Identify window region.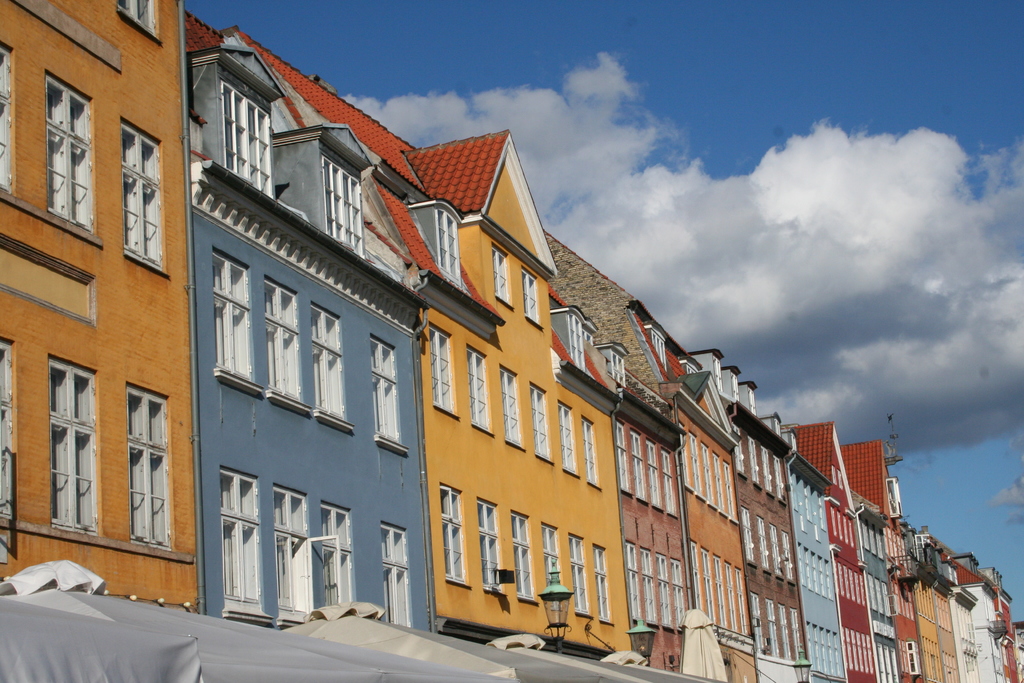
Region: x1=570 y1=537 x2=588 y2=614.
